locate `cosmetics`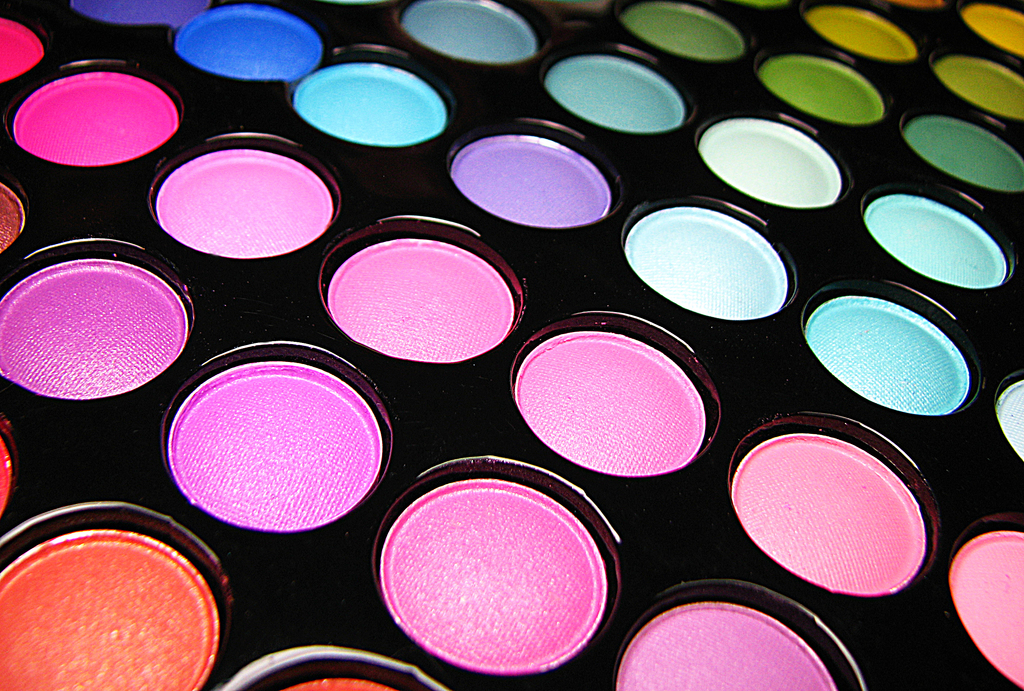
(x1=374, y1=482, x2=611, y2=674)
